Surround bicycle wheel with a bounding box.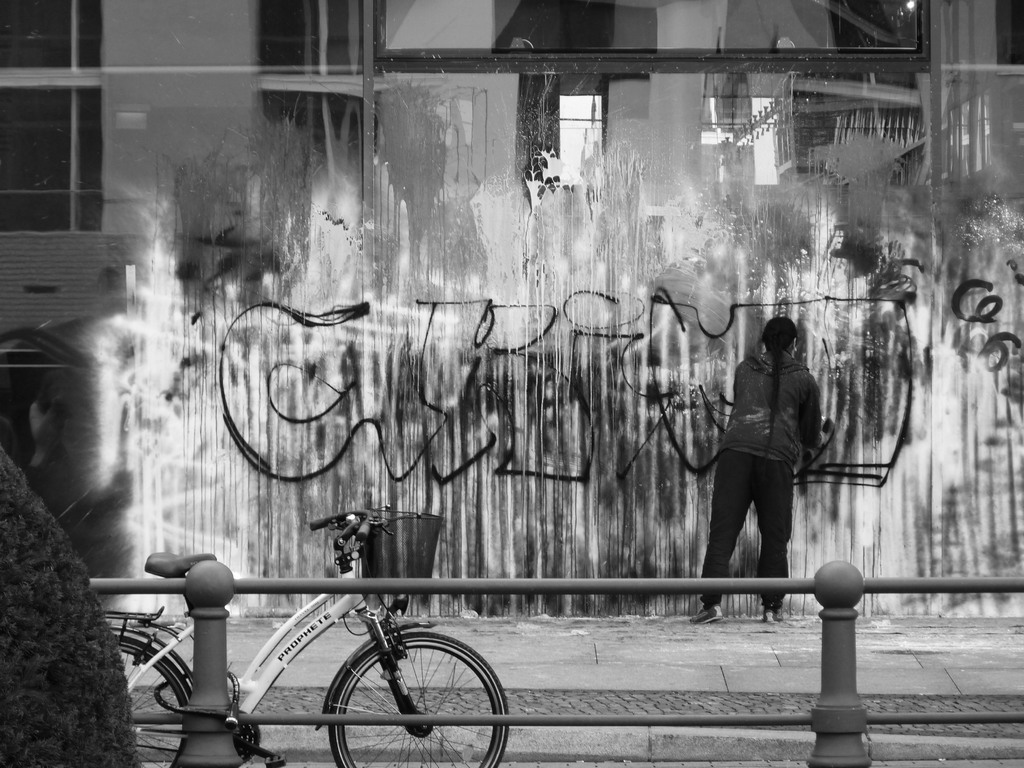
(115,630,191,767).
